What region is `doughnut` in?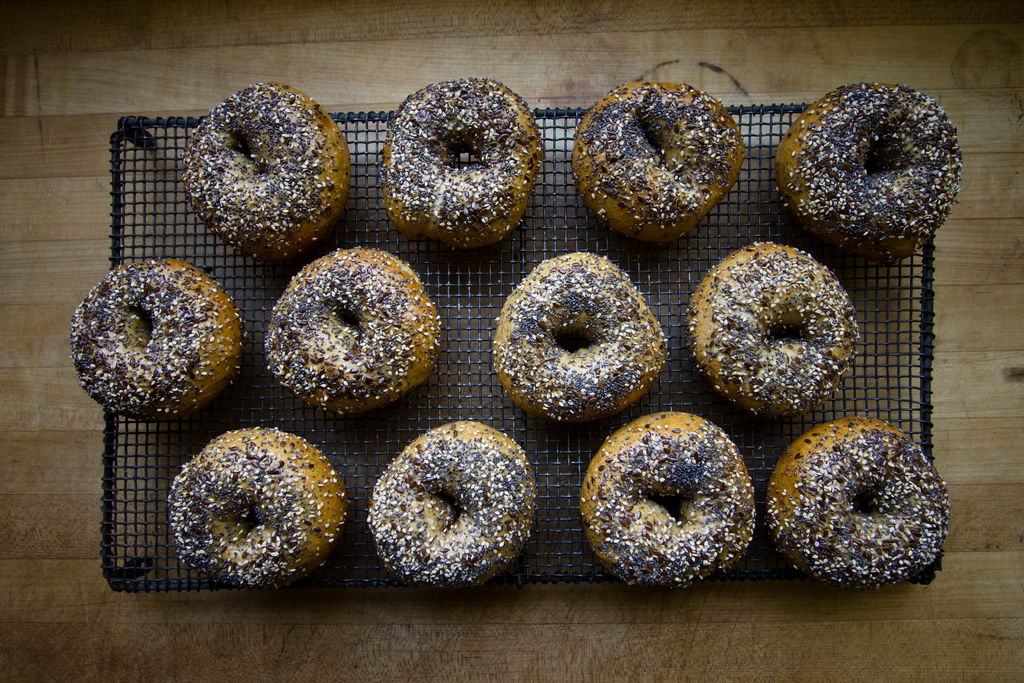
171/427/346/590.
